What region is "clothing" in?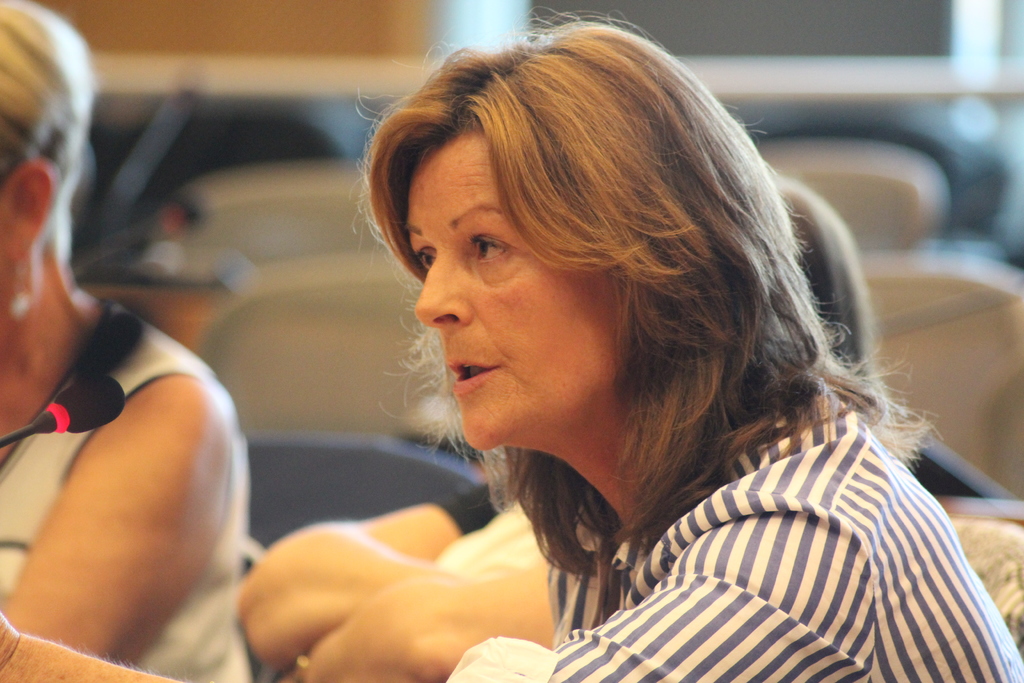
(424, 415, 1023, 532).
